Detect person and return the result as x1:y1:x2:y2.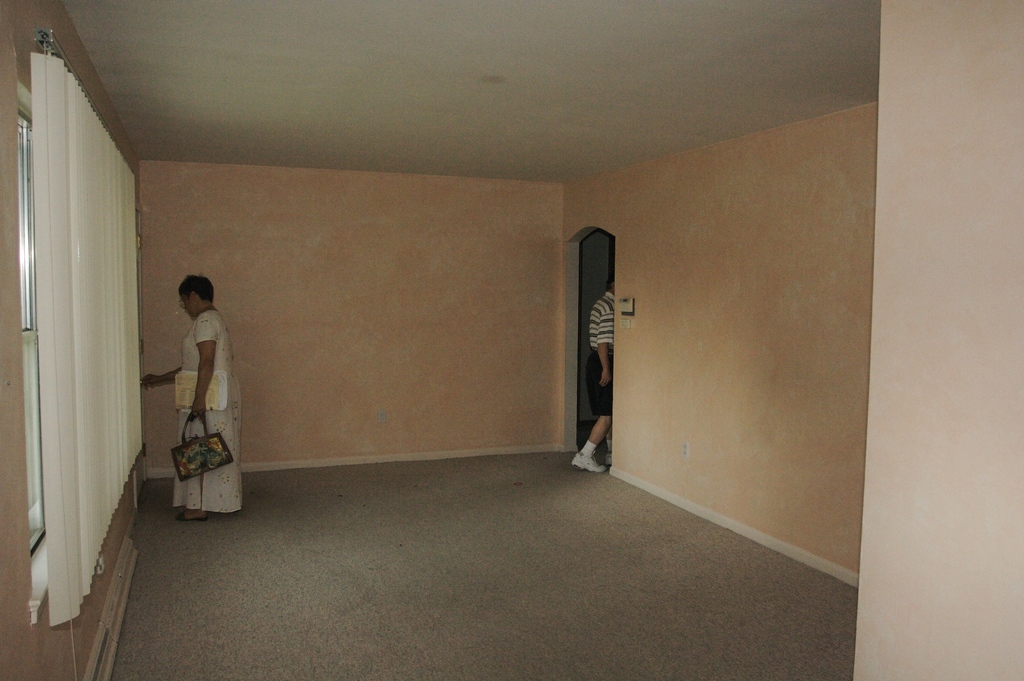
573:274:617:476.
